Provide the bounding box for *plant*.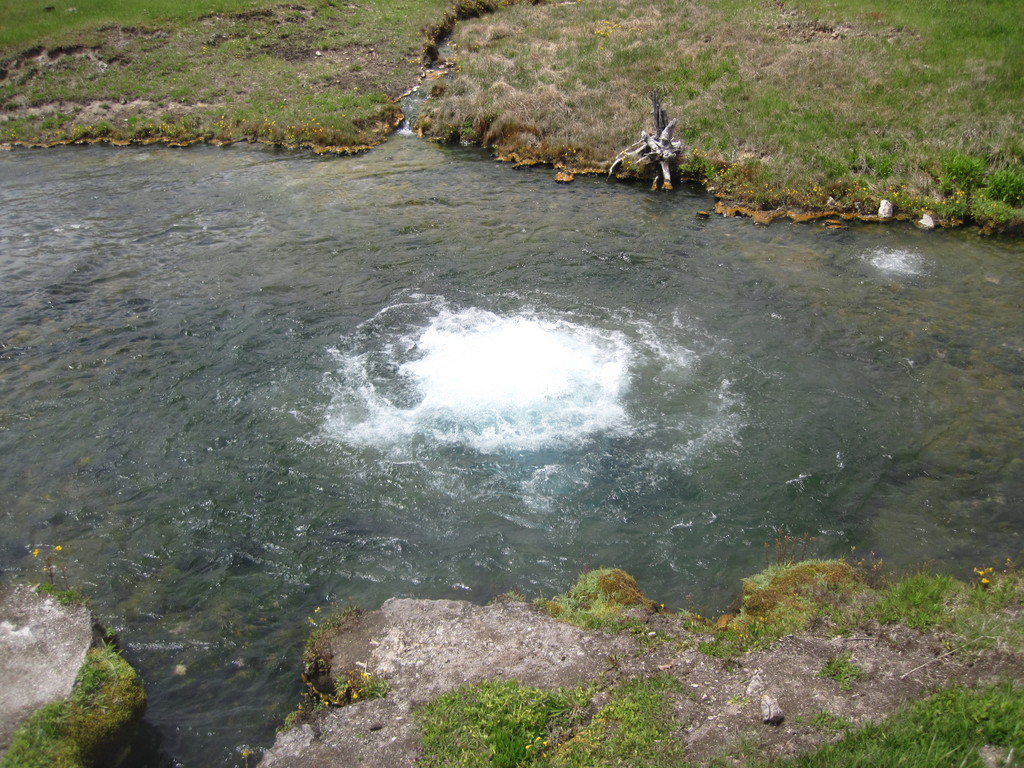
select_region(412, 680, 700, 767).
